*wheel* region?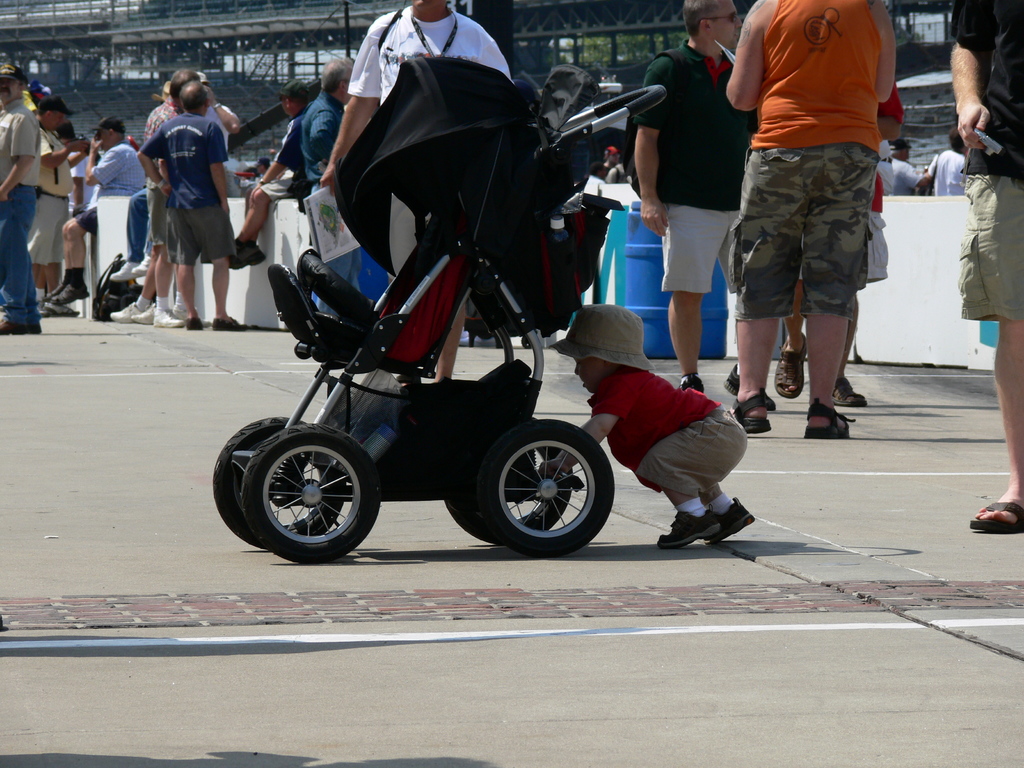
select_region(446, 415, 573, 543)
